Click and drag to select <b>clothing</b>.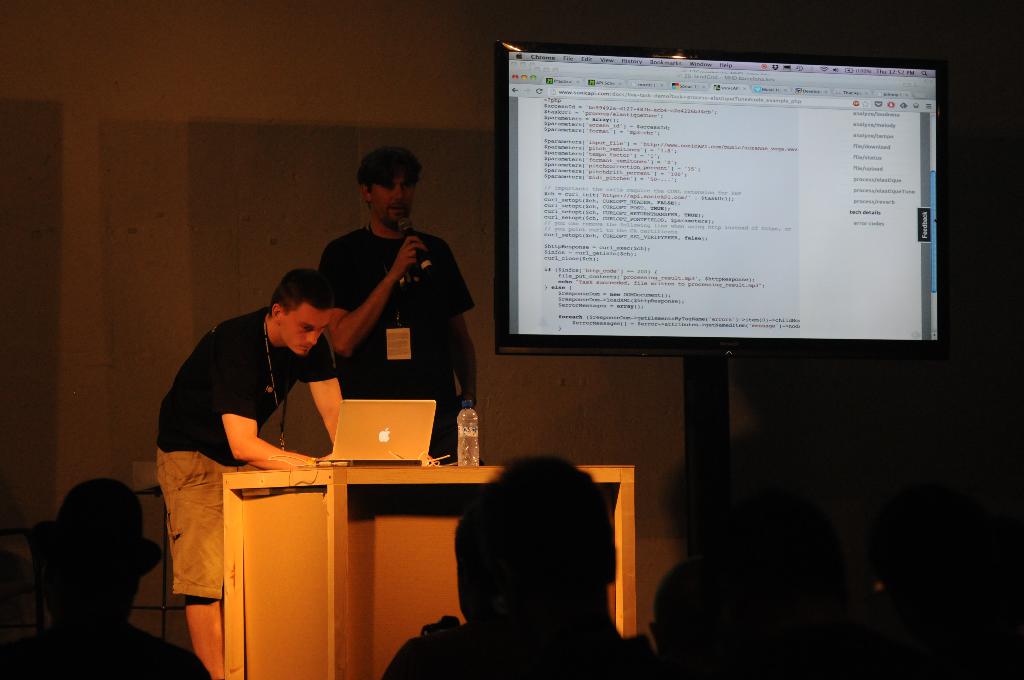
Selection: bbox=[4, 627, 211, 679].
